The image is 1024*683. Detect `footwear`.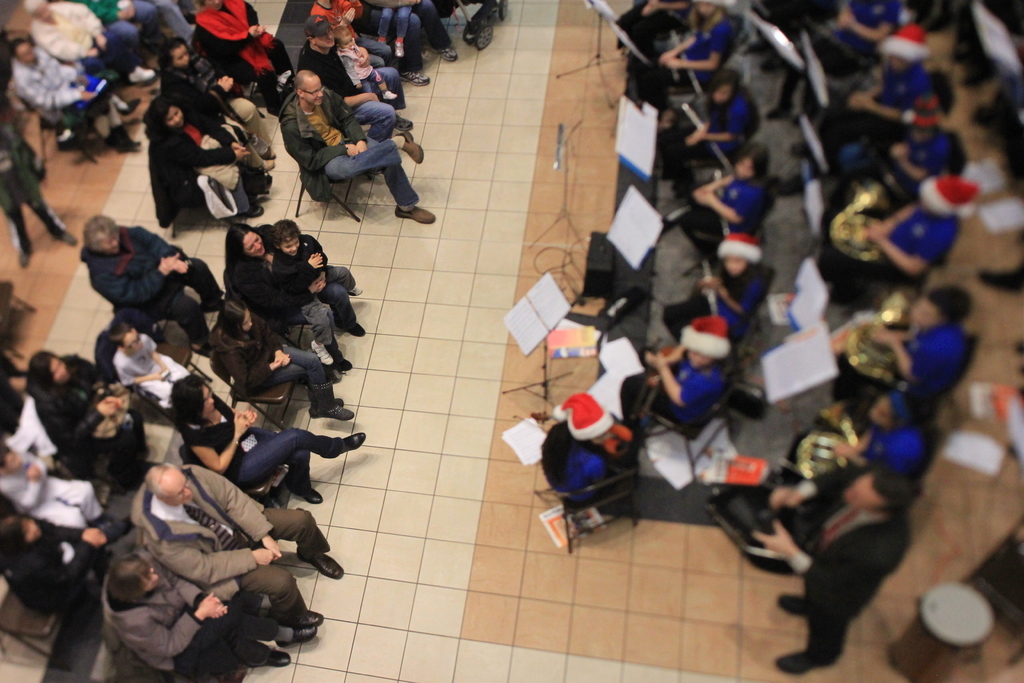
Detection: box=[778, 649, 820, 675].
